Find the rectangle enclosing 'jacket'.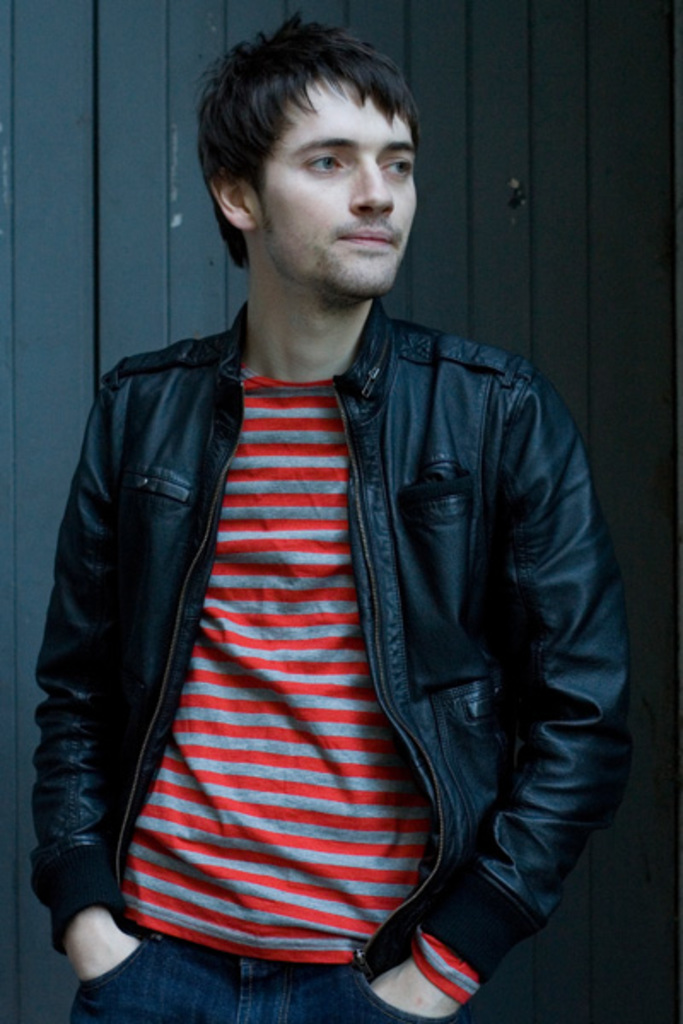
[left=32, top=292, right=630, bottom=971].
